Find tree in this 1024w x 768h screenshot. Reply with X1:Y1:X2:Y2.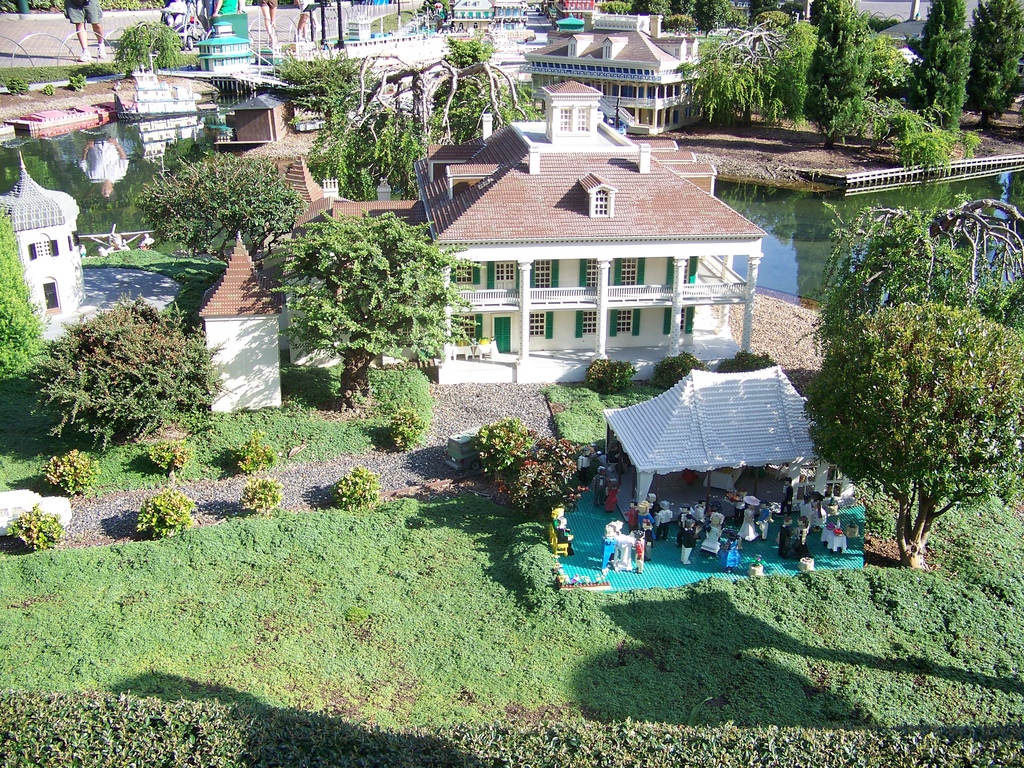
266:207:475:415.
